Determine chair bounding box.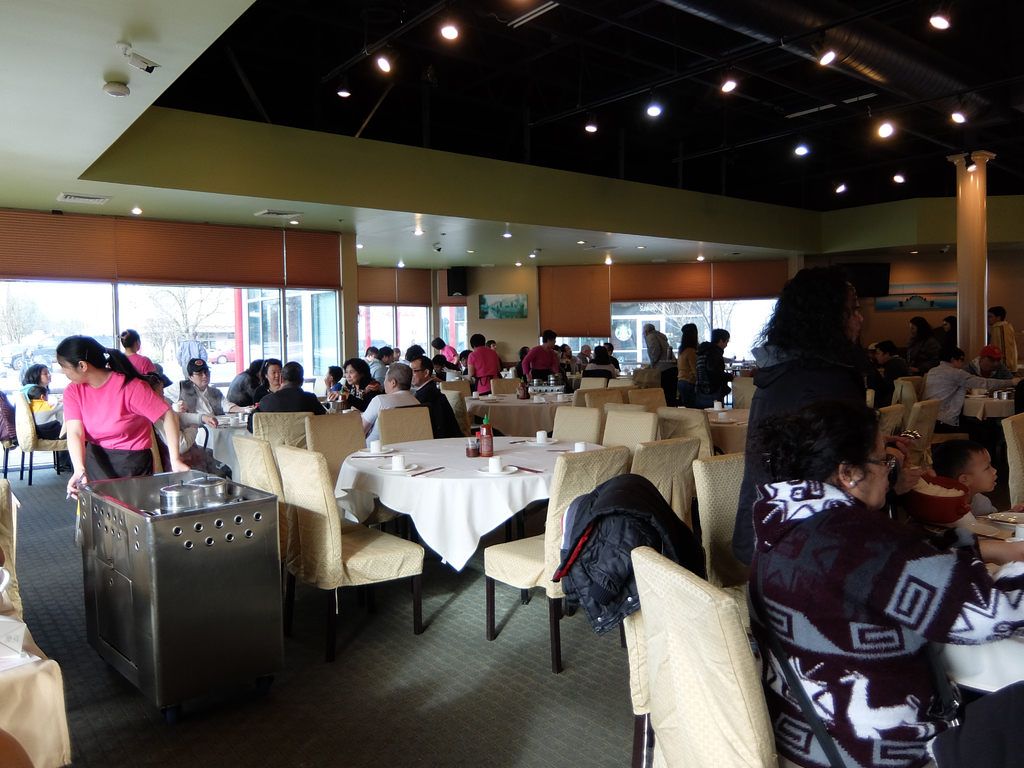
Determined: rect(250, 410, 313, 445).
